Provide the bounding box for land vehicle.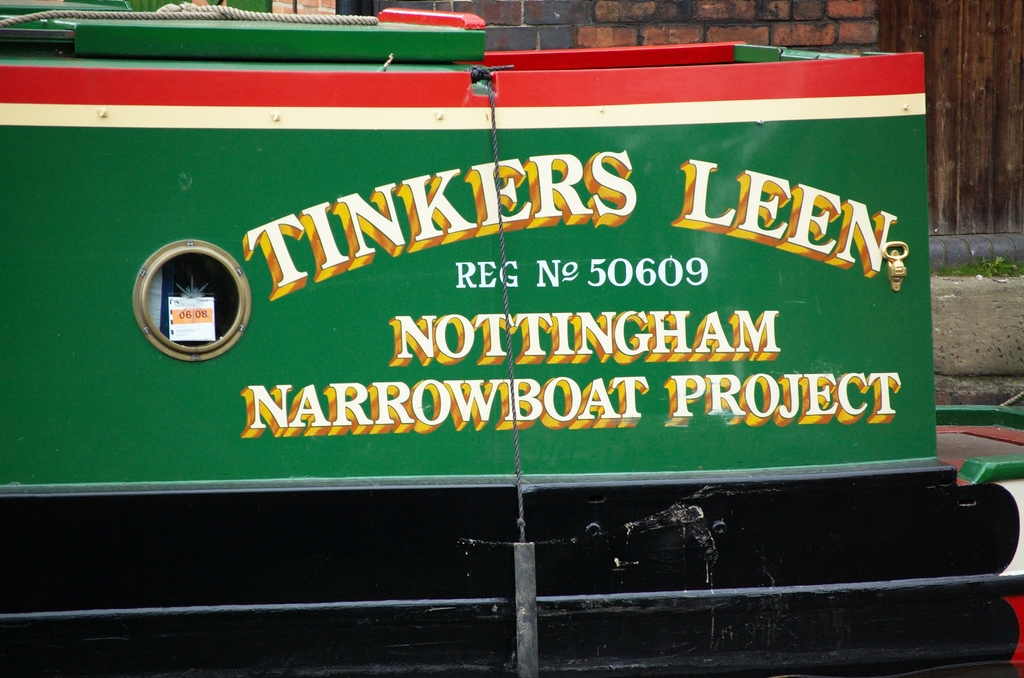
pyautogui.locateOnScreen(0, 0, 1023, 677).
